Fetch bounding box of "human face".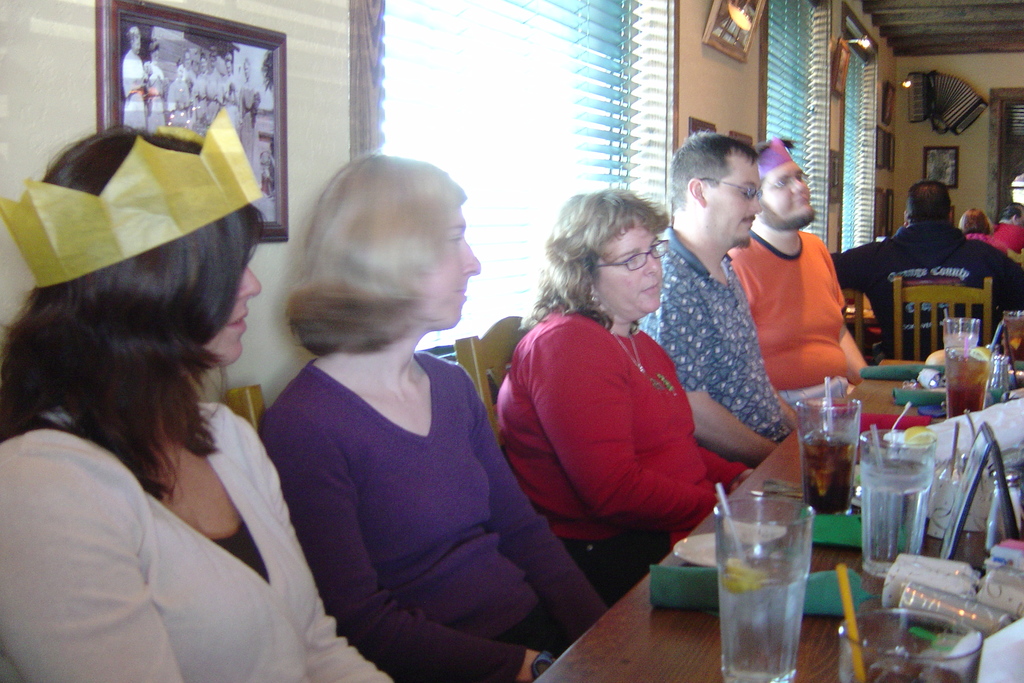
Bbox: [x1=206, y1=56, x2=217, y2=69].
